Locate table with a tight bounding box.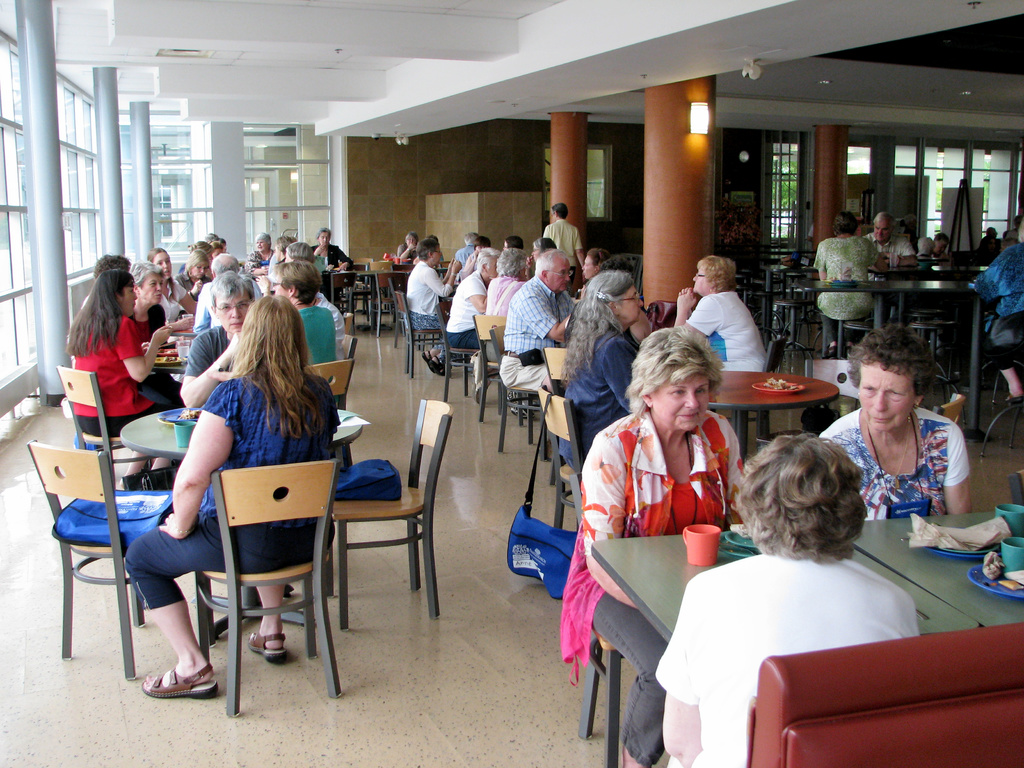
<bbox>340, 267, 393, 331</bbox>.
